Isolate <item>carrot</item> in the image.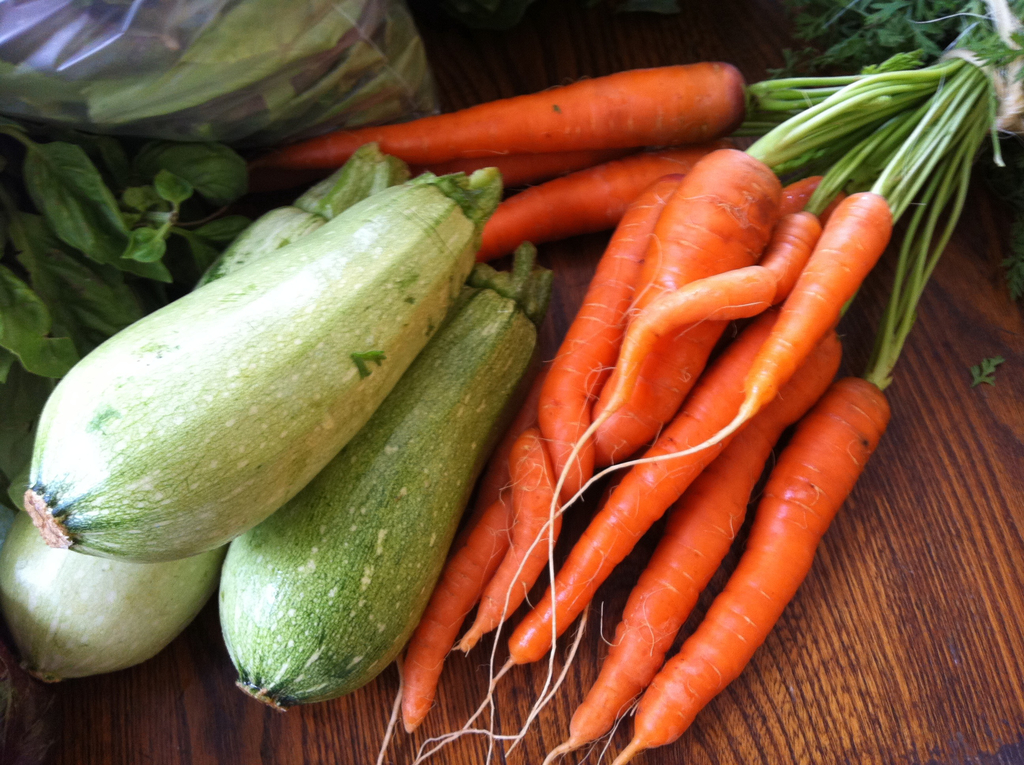
Isolated region: BBox(593, 159, 782, 472).
